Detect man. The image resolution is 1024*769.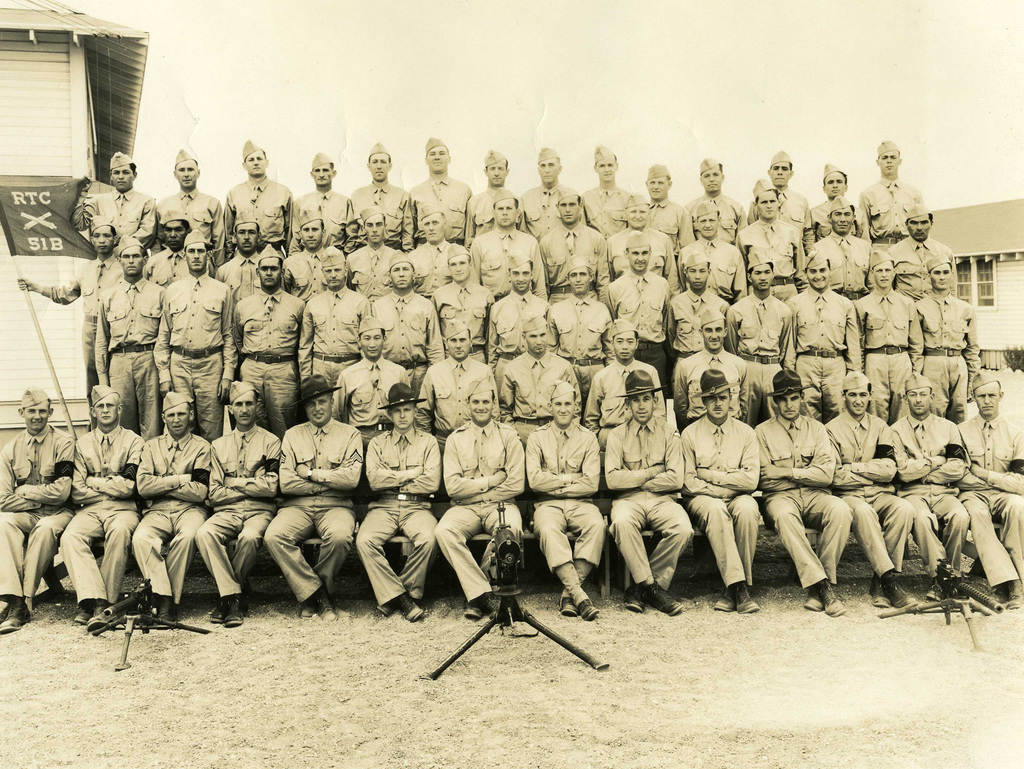
l=857, t=136, r=925, b=235.
